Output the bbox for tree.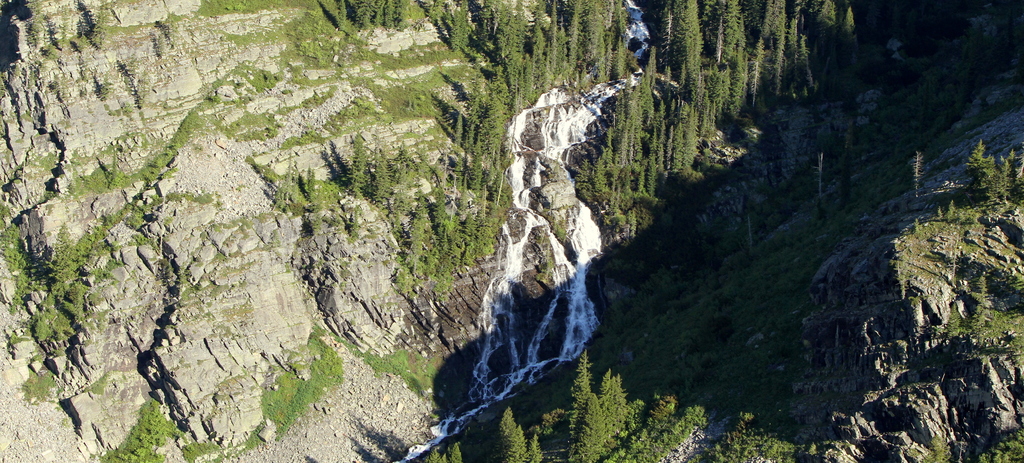
bbox=(349, 130, 371, 197).
